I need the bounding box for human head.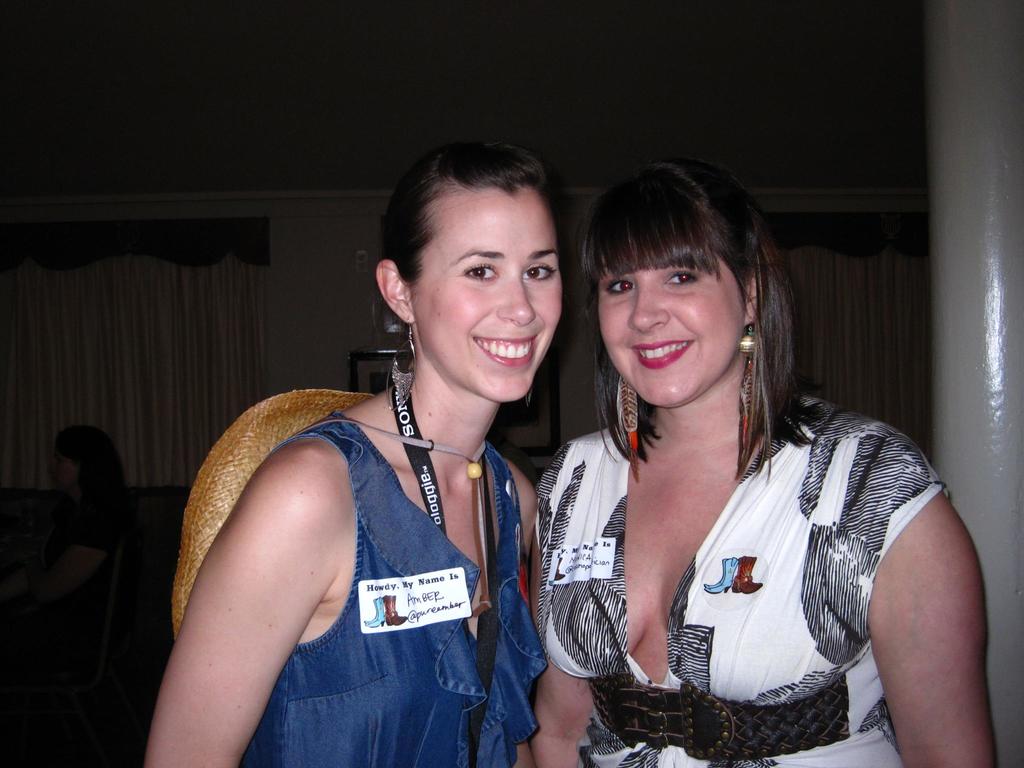
Here it is: locate(596, 160, 759, 408).
